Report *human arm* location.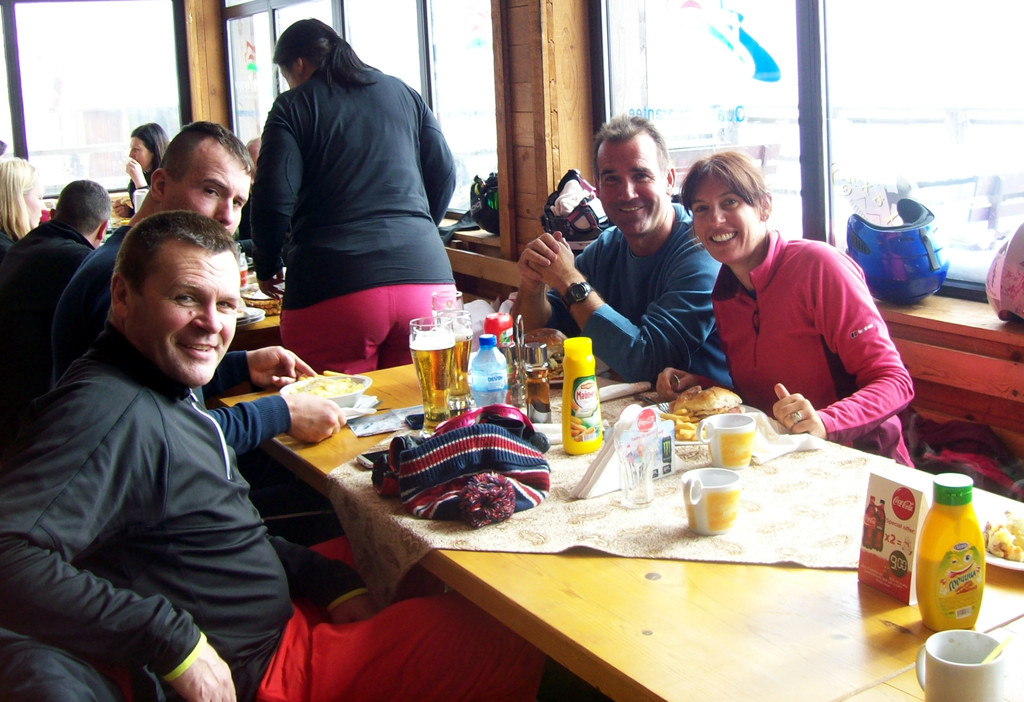
Report: x1=650 y1=288 x2=760 y2=402.
